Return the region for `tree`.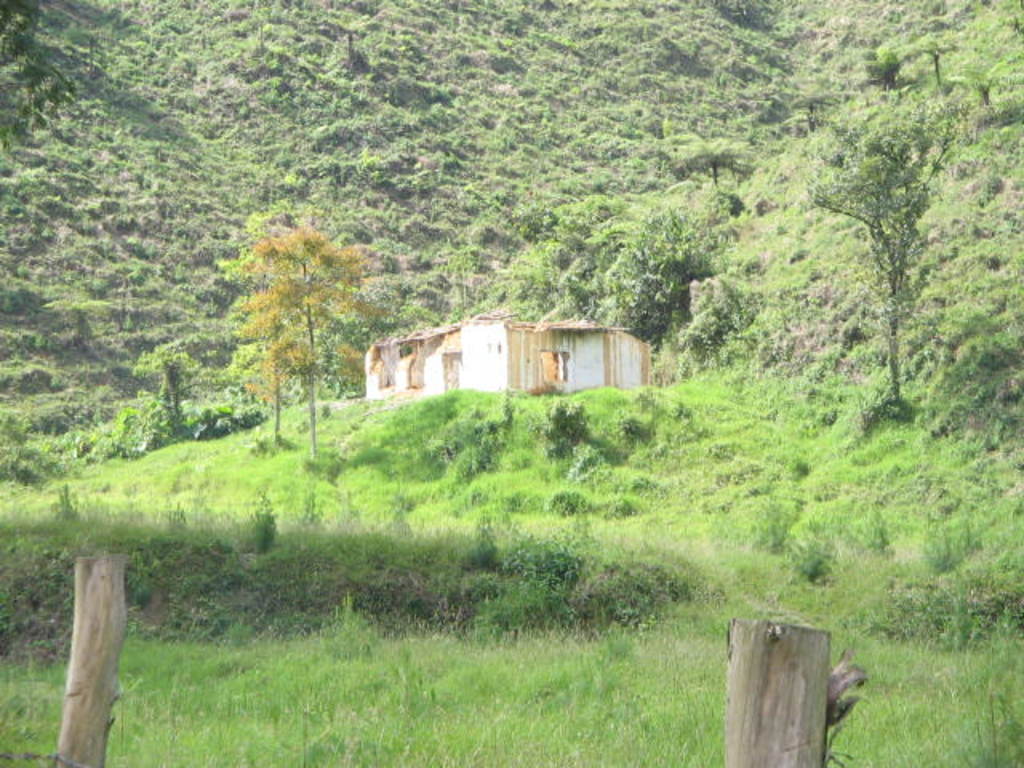
(left=213, top=181, right=366, bottom=446).
